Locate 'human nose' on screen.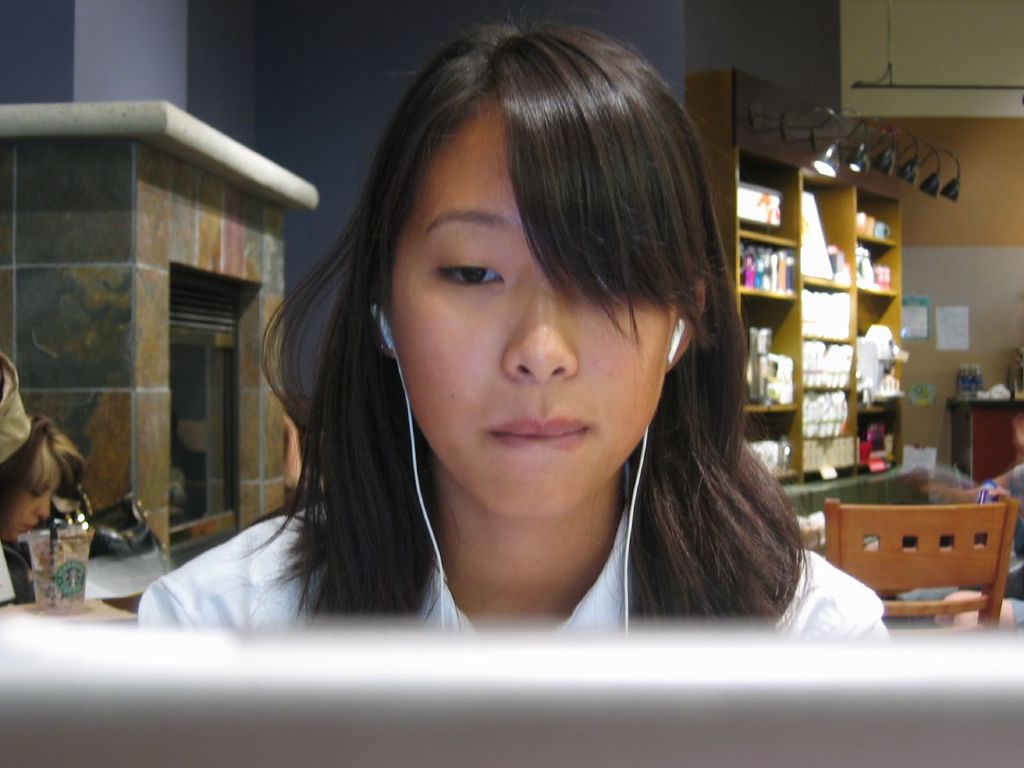
On screen at bbox(502, 290, 582, 385).
